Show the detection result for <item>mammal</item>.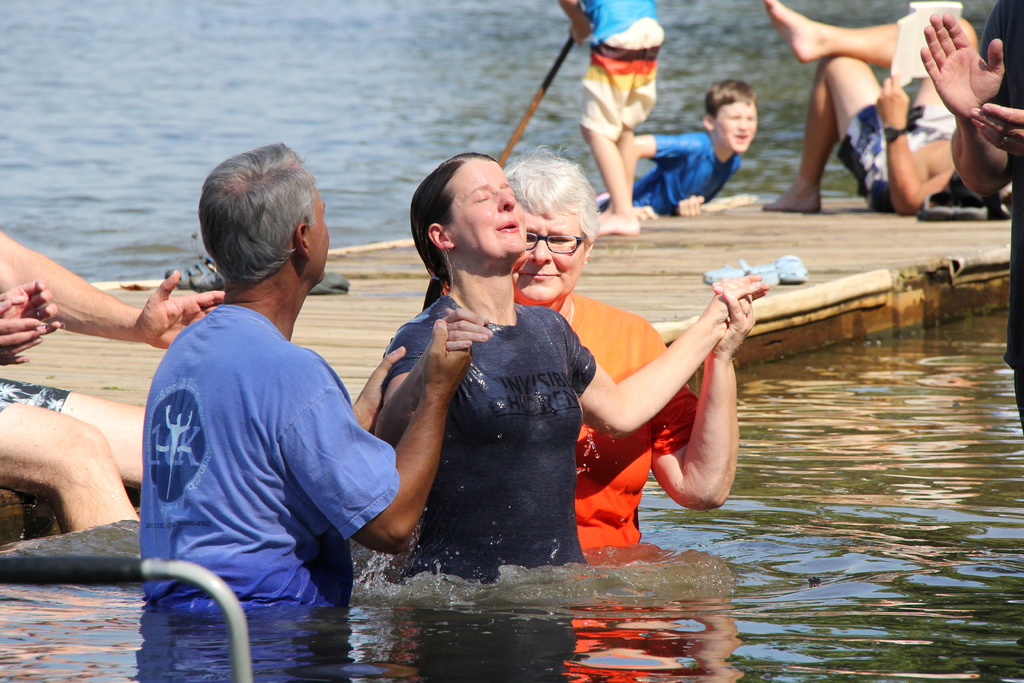
locate(600, 76, 762, 219).
